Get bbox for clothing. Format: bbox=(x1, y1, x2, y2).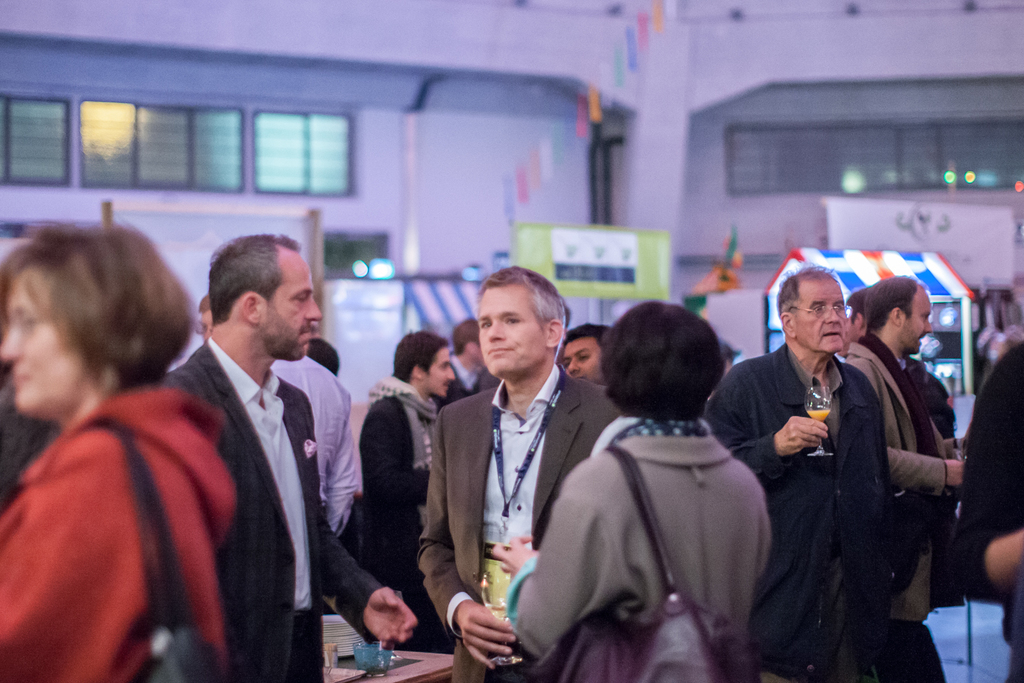
bbox=(438, 362, 500, 405).
